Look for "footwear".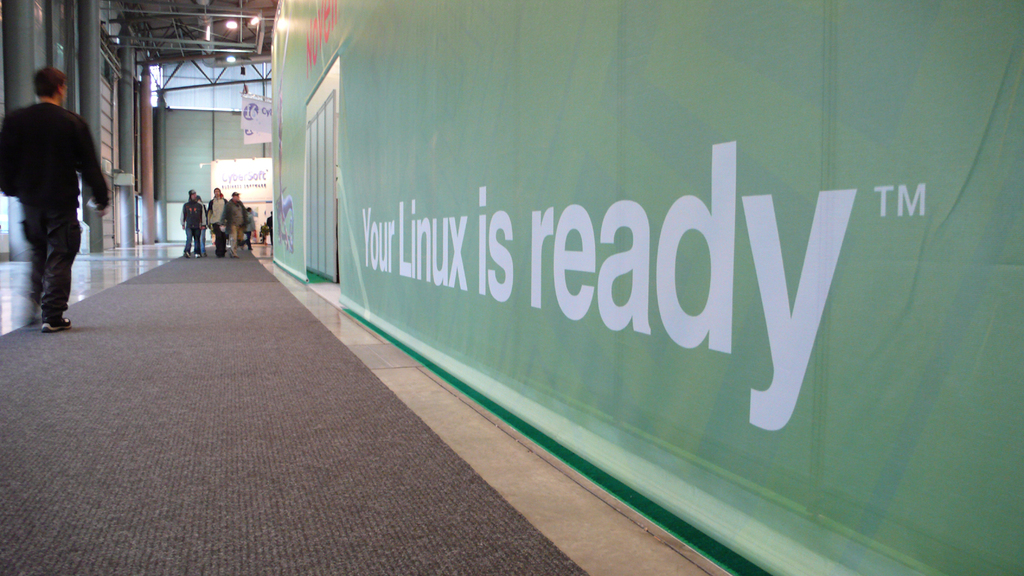
Found: box(183, 248, 188, 258).
